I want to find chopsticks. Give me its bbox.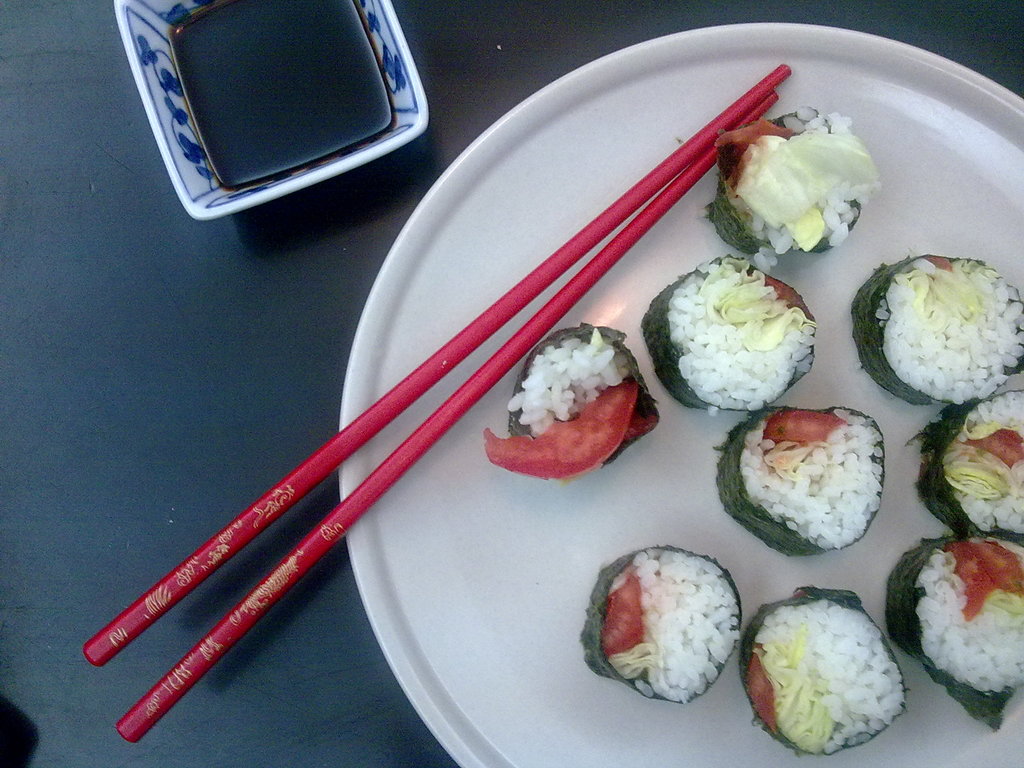
box=[83, 67, 790, 743].
